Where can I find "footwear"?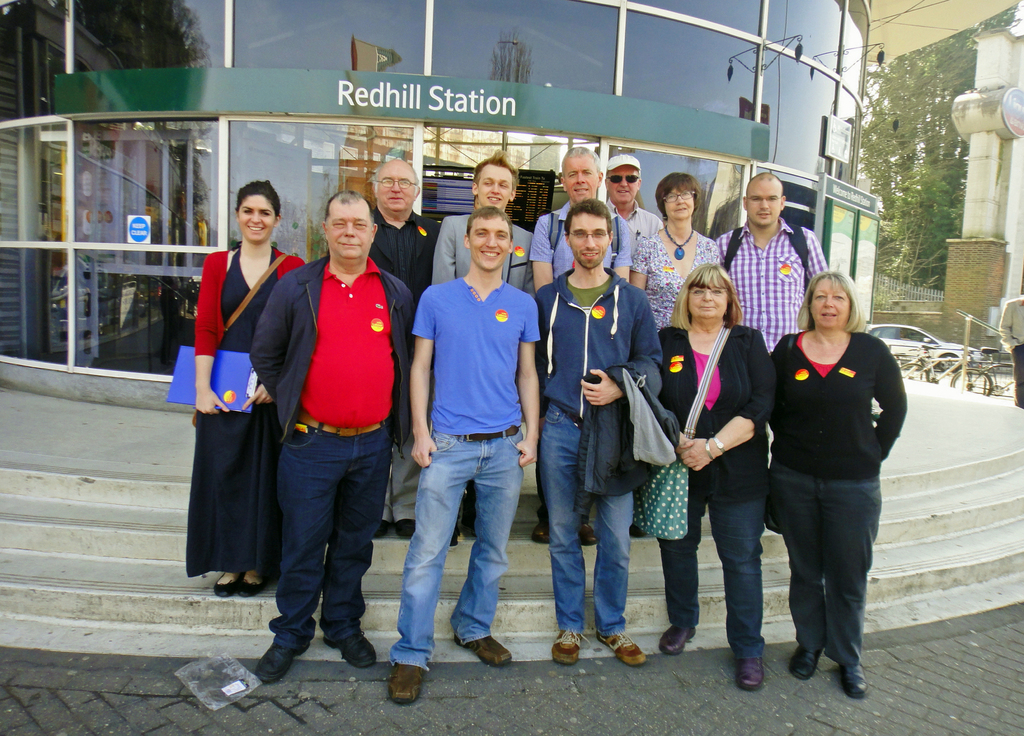
You can find it at (246, 618, 308, 697).
